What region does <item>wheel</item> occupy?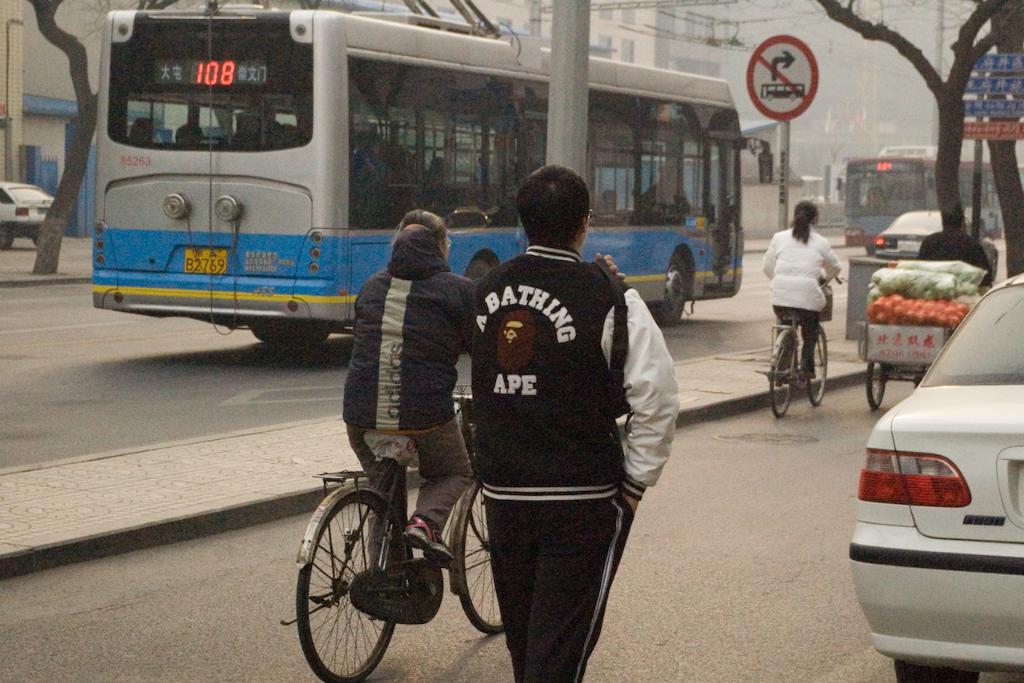
rect(861, 358, 890, 411).
